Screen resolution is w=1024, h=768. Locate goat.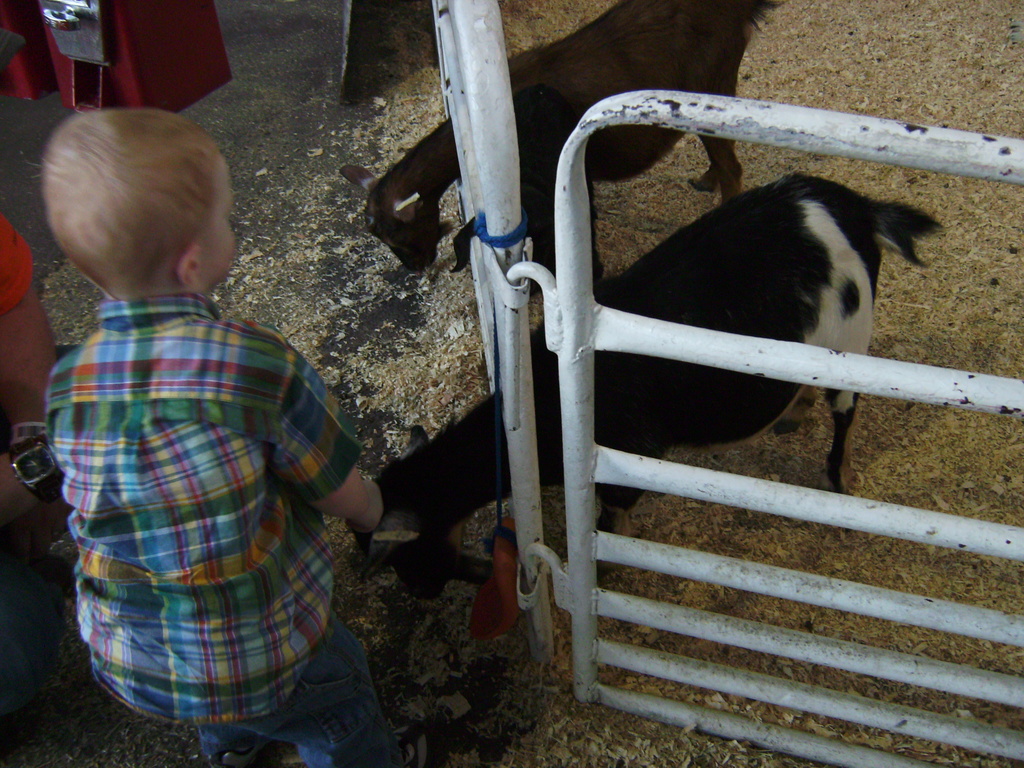
340,0,791,296.
